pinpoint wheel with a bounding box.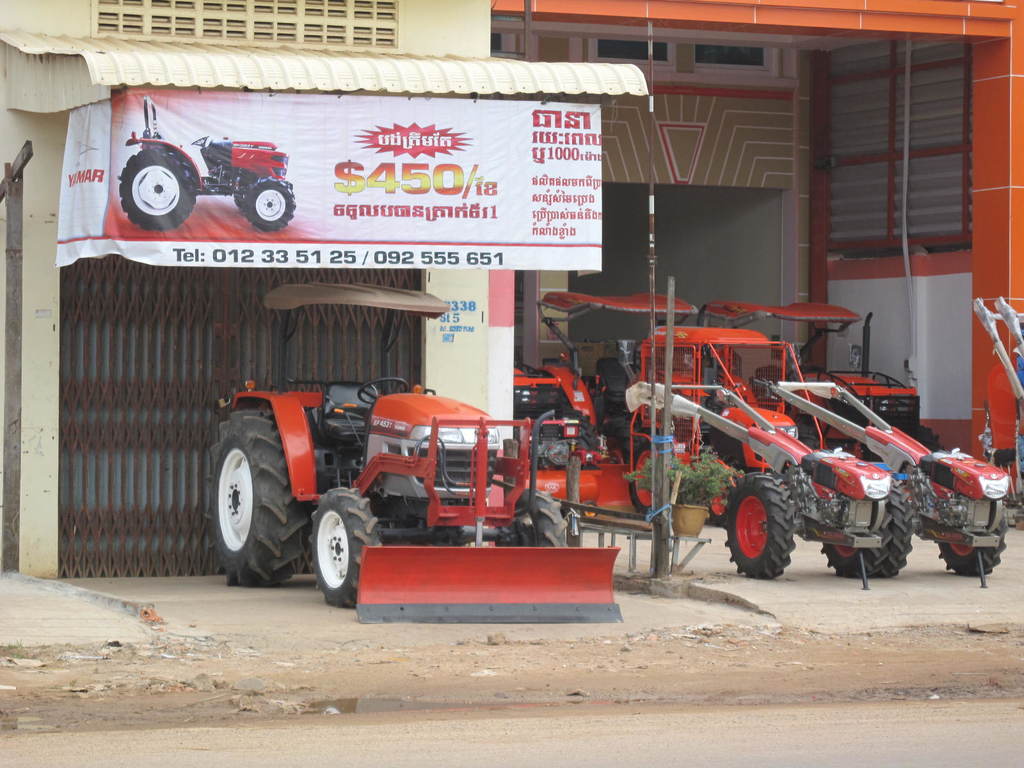
box(936, 523, 1011, 572).
